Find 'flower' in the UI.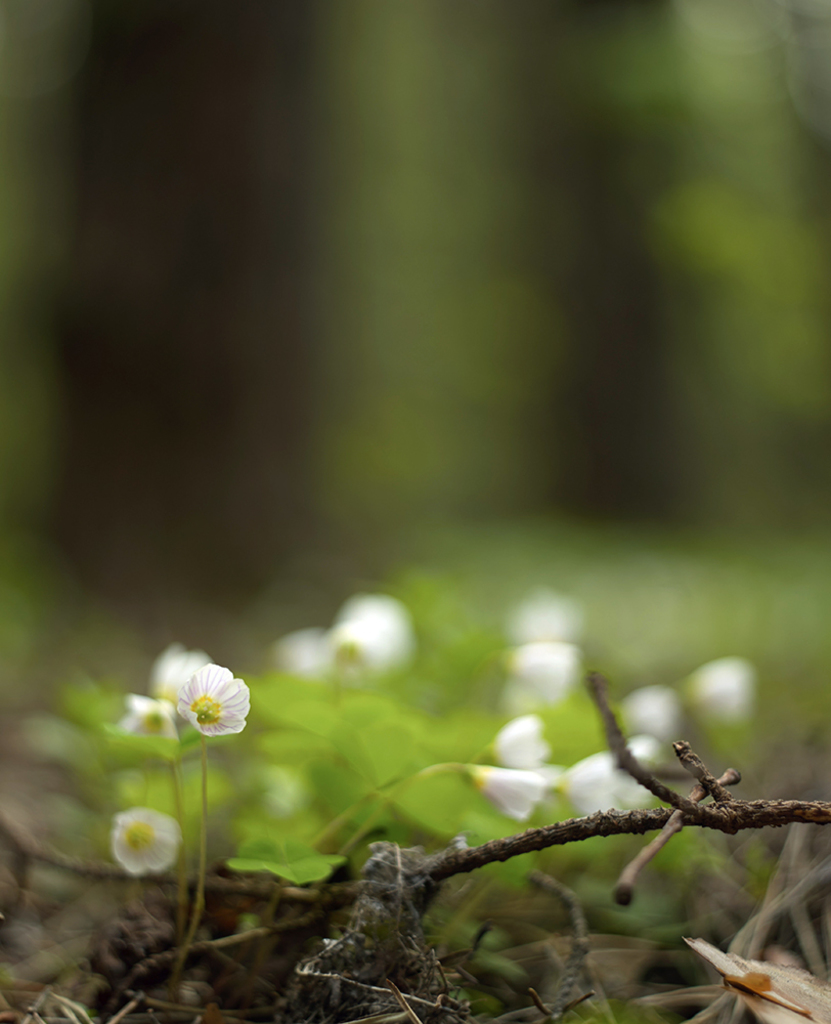
UI element at bbox=[156, 654, 258, 748].
